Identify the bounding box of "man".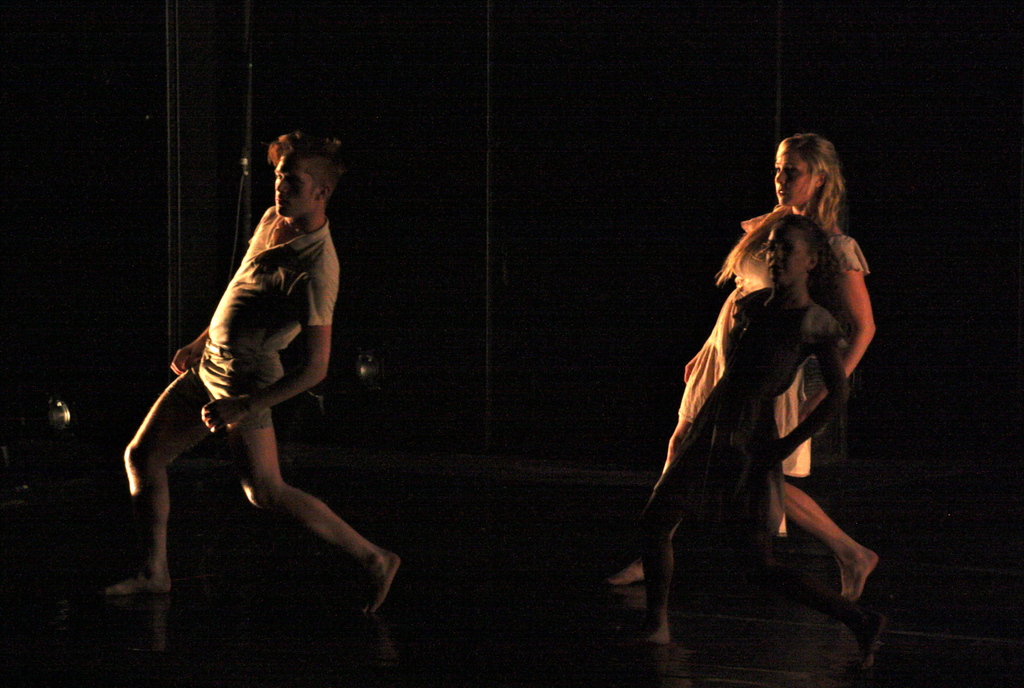
region(97, 130, 415, 619).
